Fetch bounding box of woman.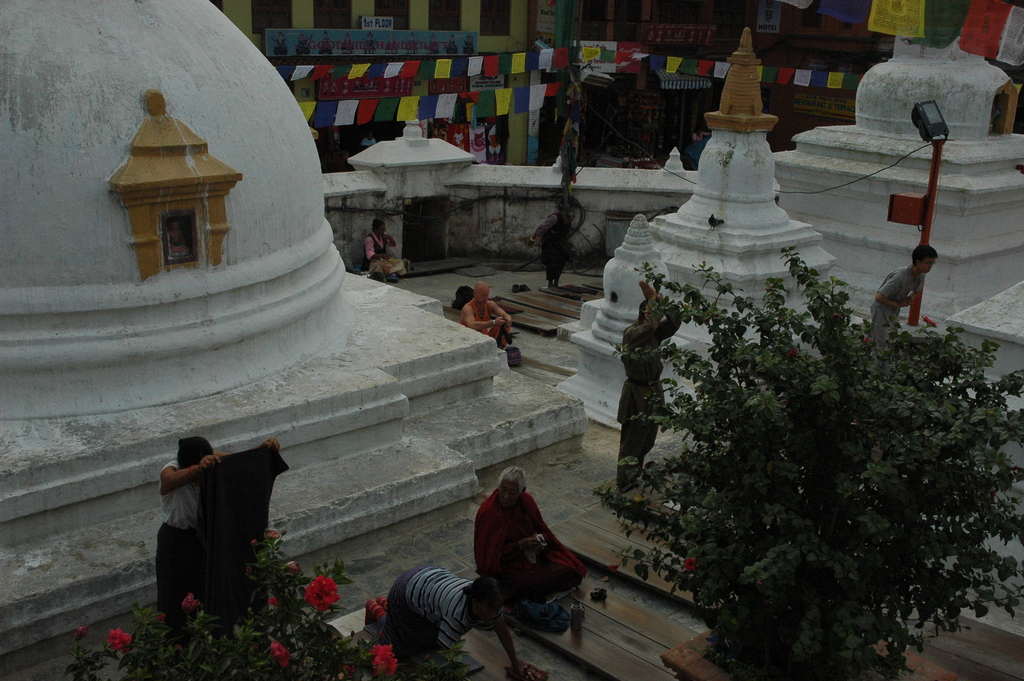
Bbox: box=[365, 557, 545, 680].
